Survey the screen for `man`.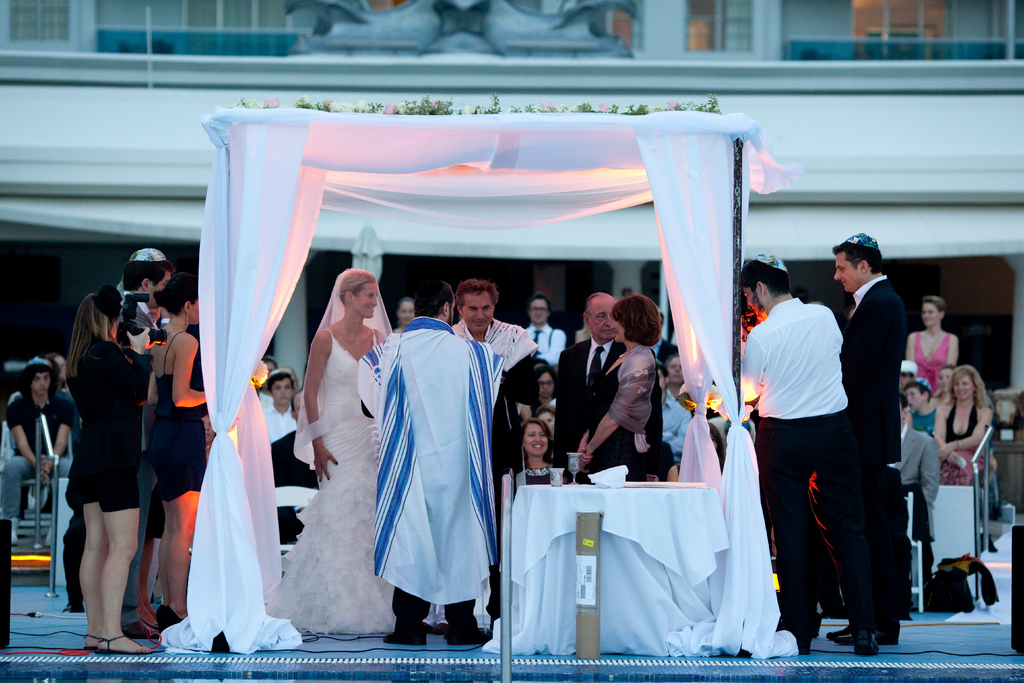
Survey found: [739,252,879,656].
